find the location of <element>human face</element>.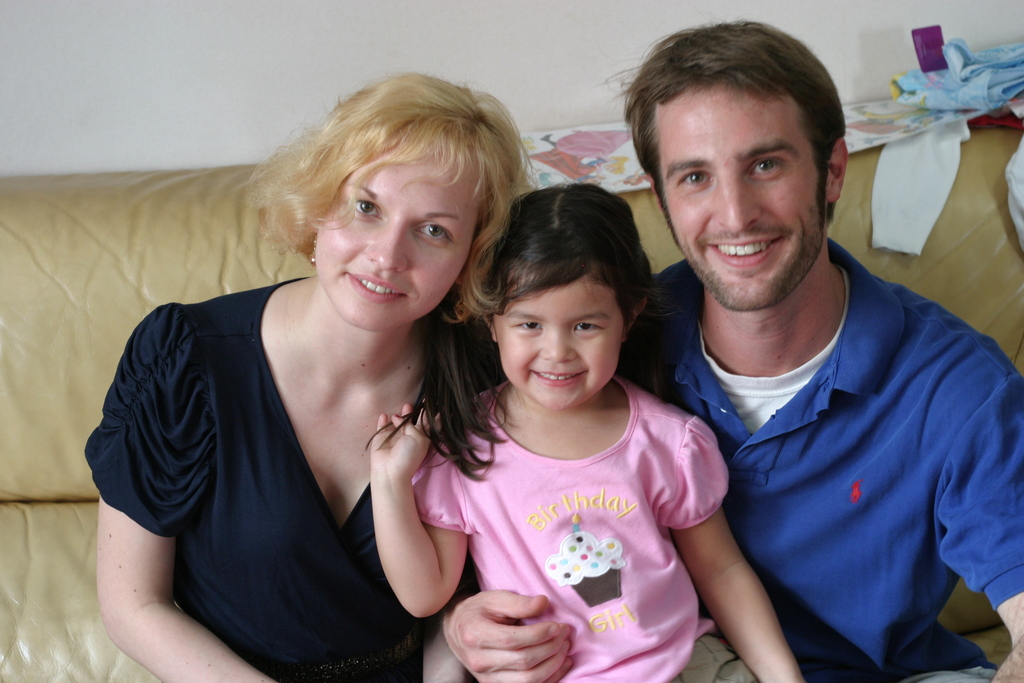
Location: bbox=(491, 276, 626, 407).
